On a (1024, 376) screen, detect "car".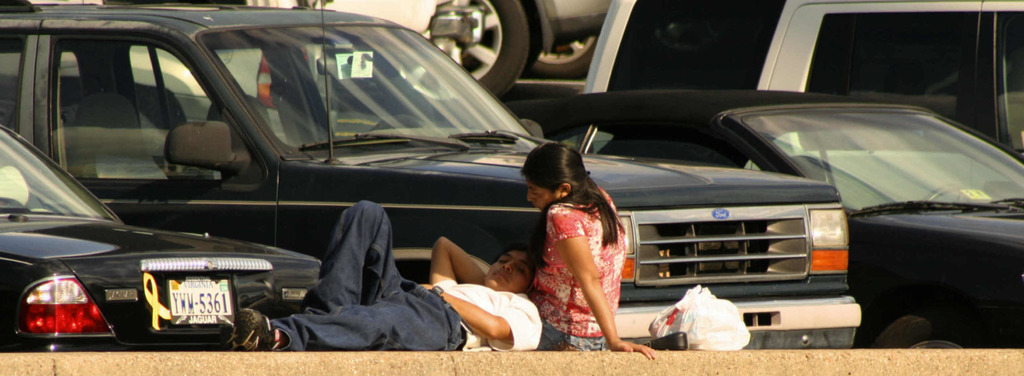
239,0,612,111.
